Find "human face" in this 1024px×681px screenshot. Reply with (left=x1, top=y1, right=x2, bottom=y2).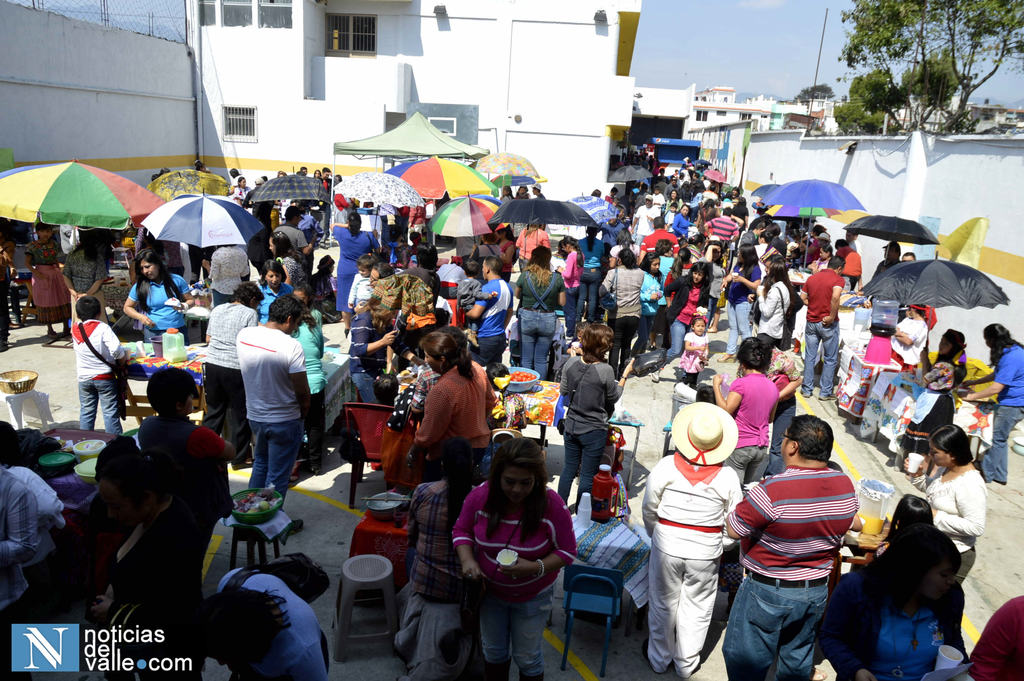
(left=36, top=228, right=50, bottom=242).
